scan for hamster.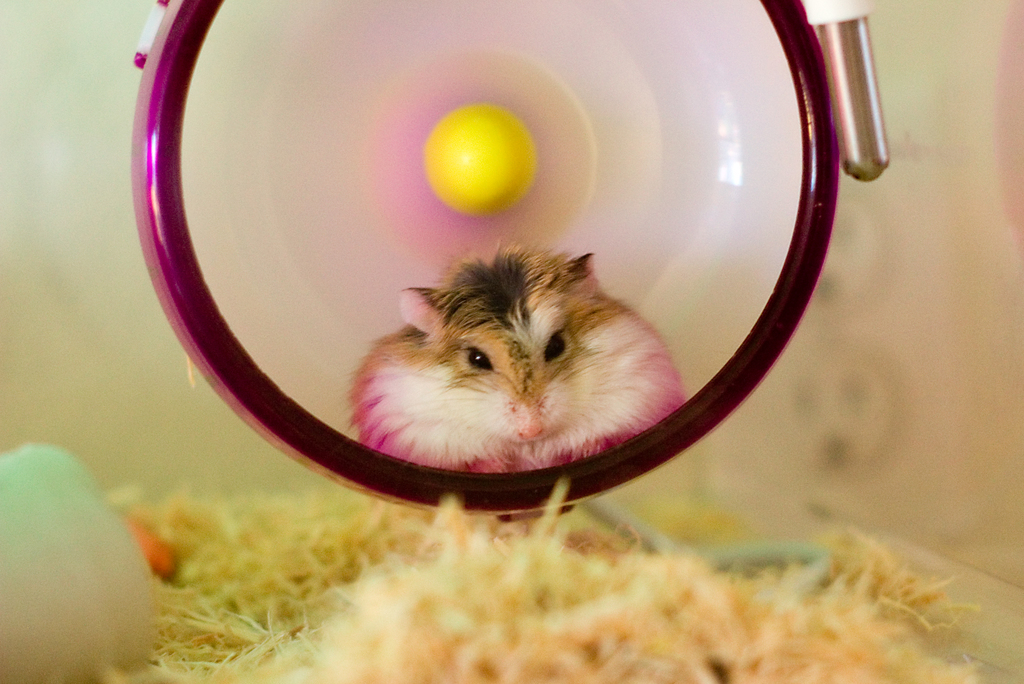
Scan result: 328 251 696 484.
